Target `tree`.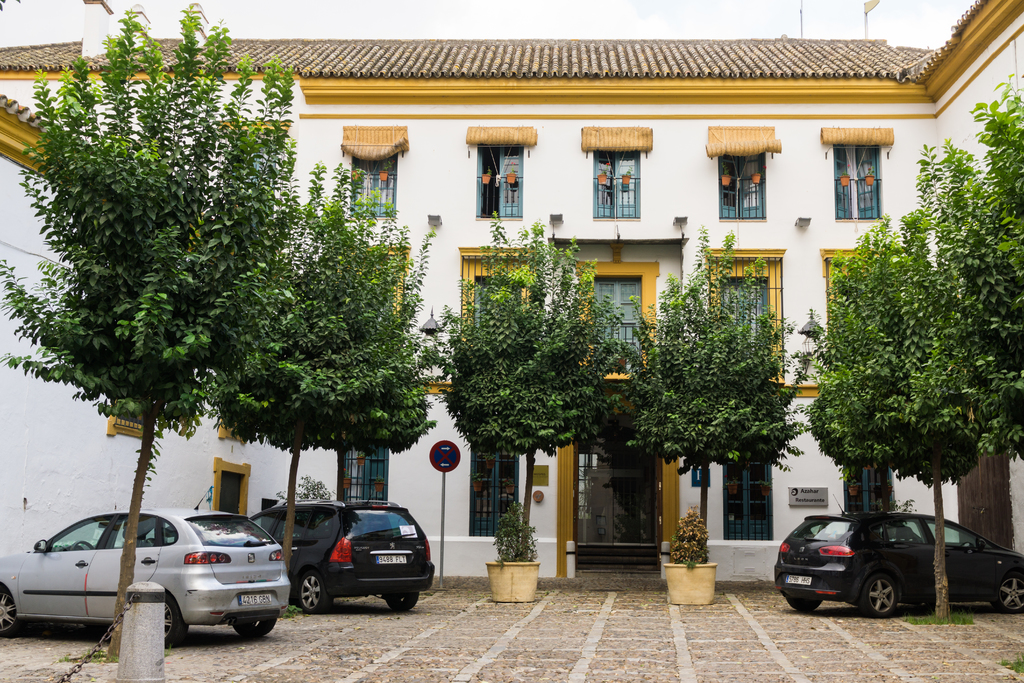
Target region: 203,165,443,591.
